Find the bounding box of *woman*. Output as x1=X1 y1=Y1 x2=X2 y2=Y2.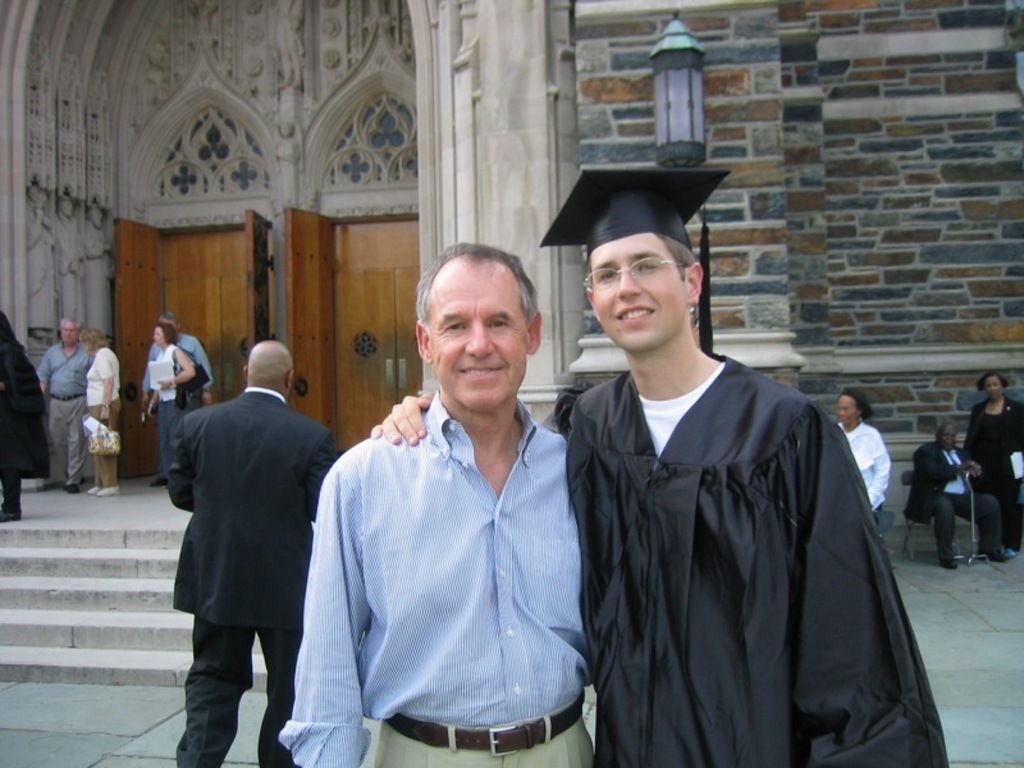
x1=150 y1=323 x2=193 y2=485.
